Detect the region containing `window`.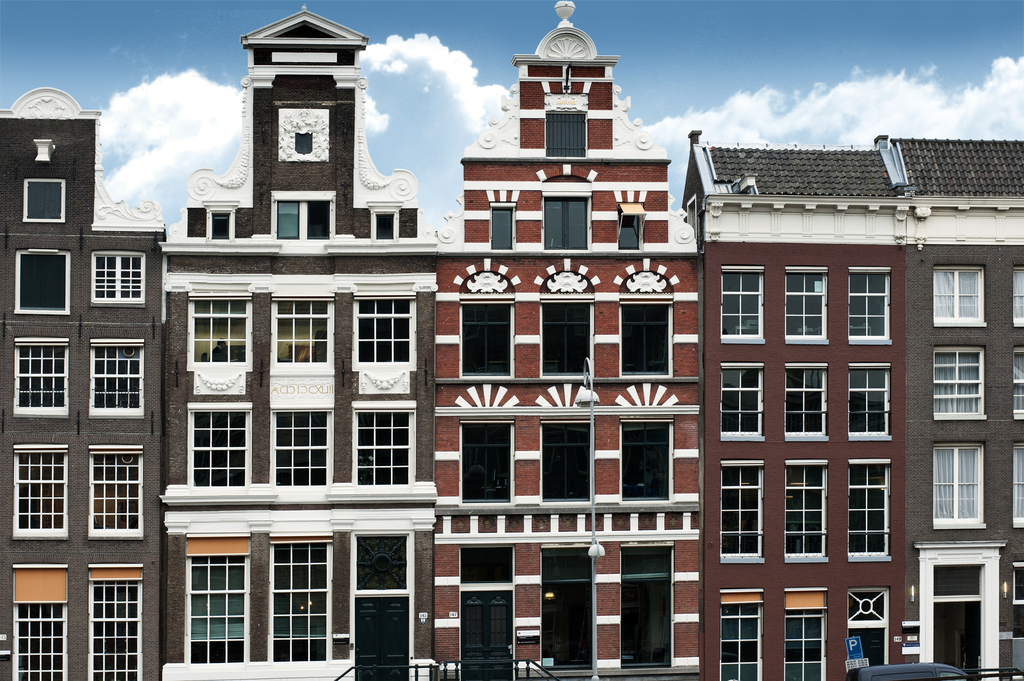
pyautogui.locateOnScreen(626, 542, 676, 669).
